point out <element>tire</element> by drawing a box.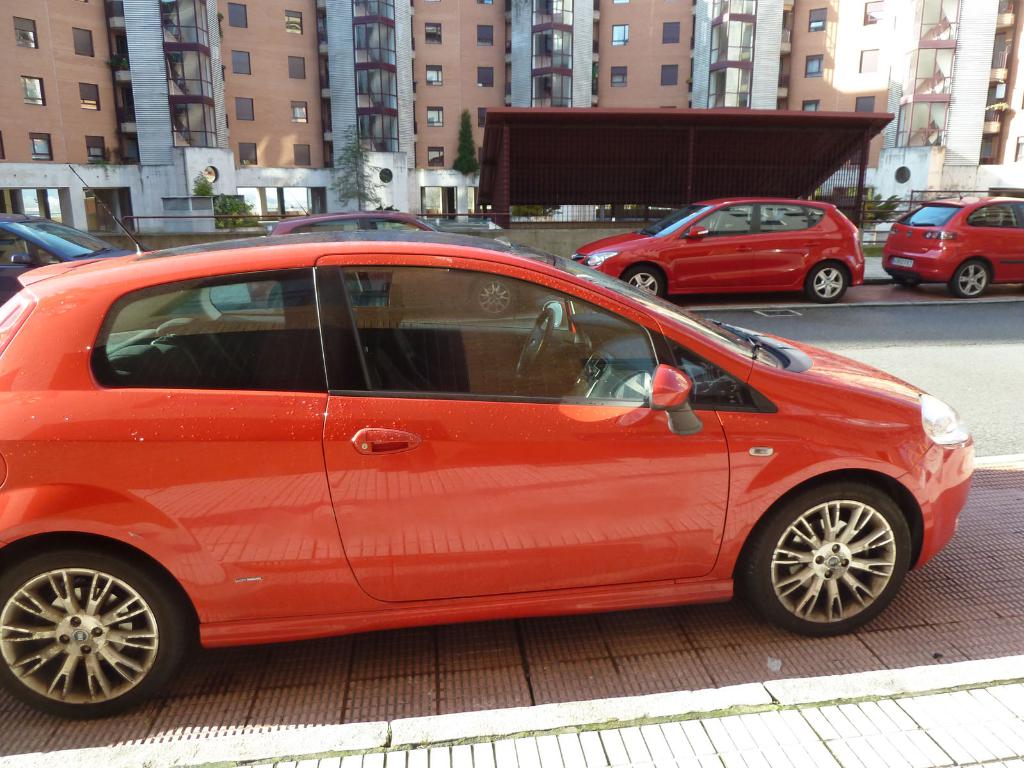
(x1=0, y1=548, x2=191, y2=719).
